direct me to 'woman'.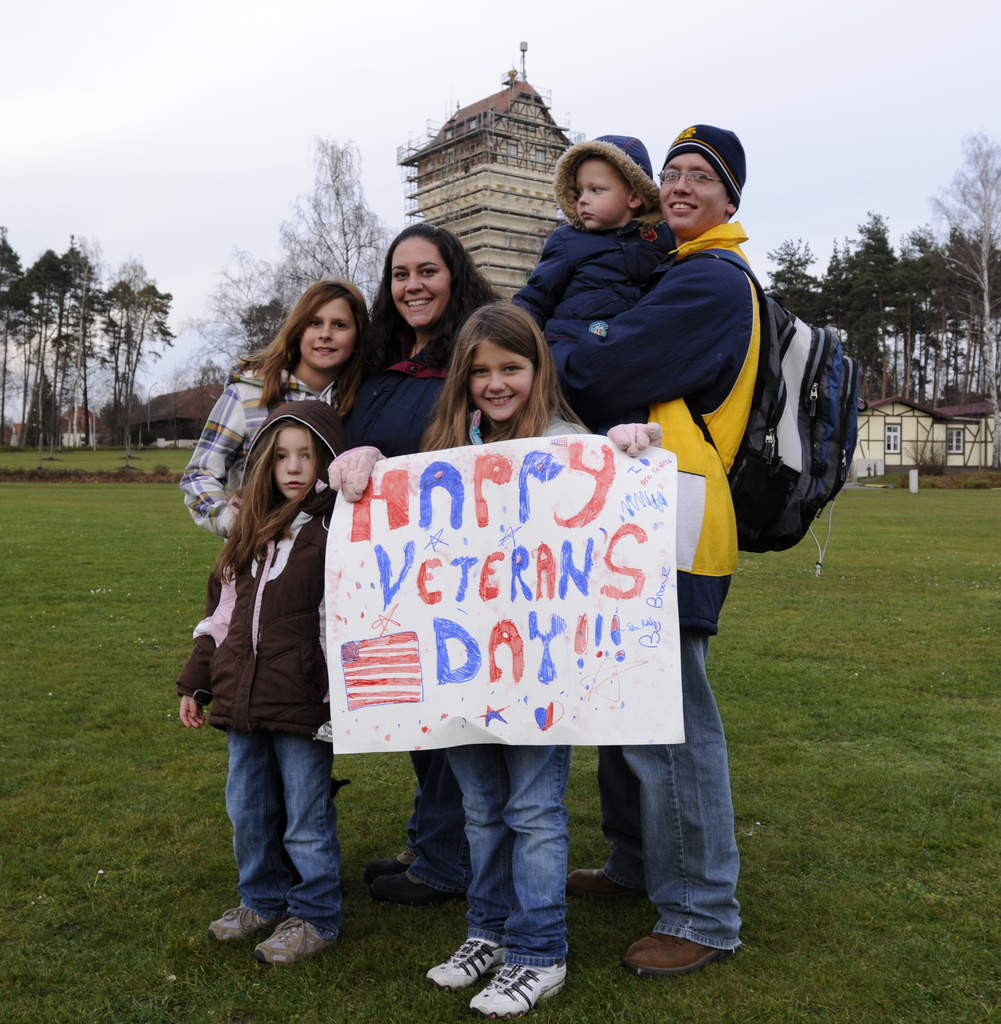
Direction: rect(328, 218, 505, 906).
